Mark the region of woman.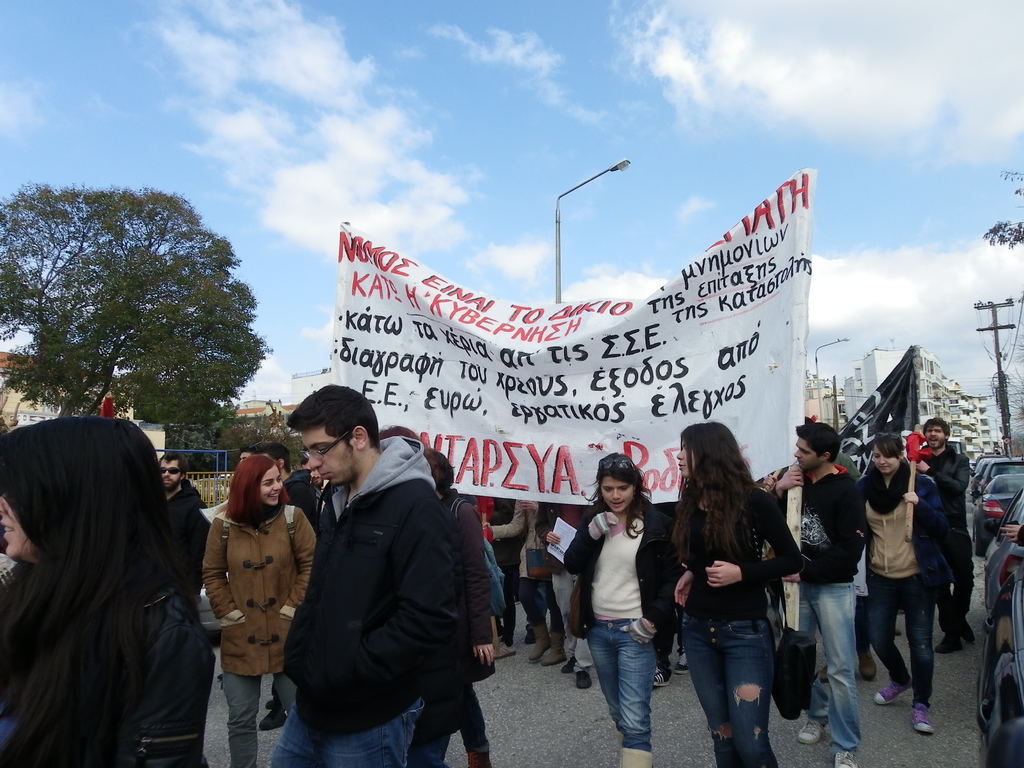
Region: bbox(201, 450, 321, 767).
